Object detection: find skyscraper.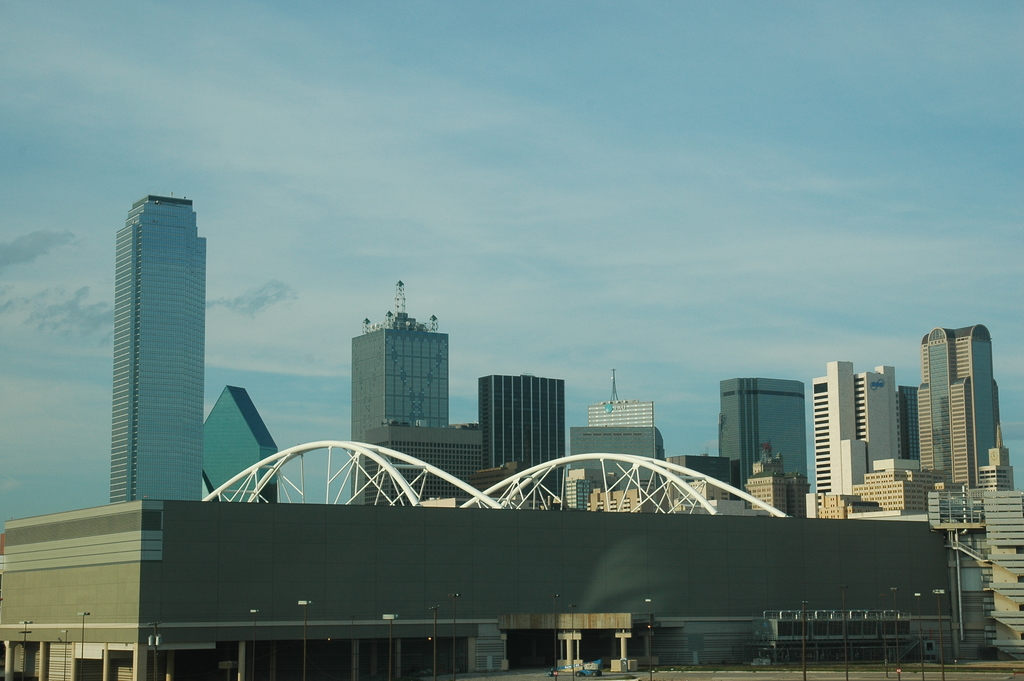
[x1=714, y1=381, x2=819, y2=495].
